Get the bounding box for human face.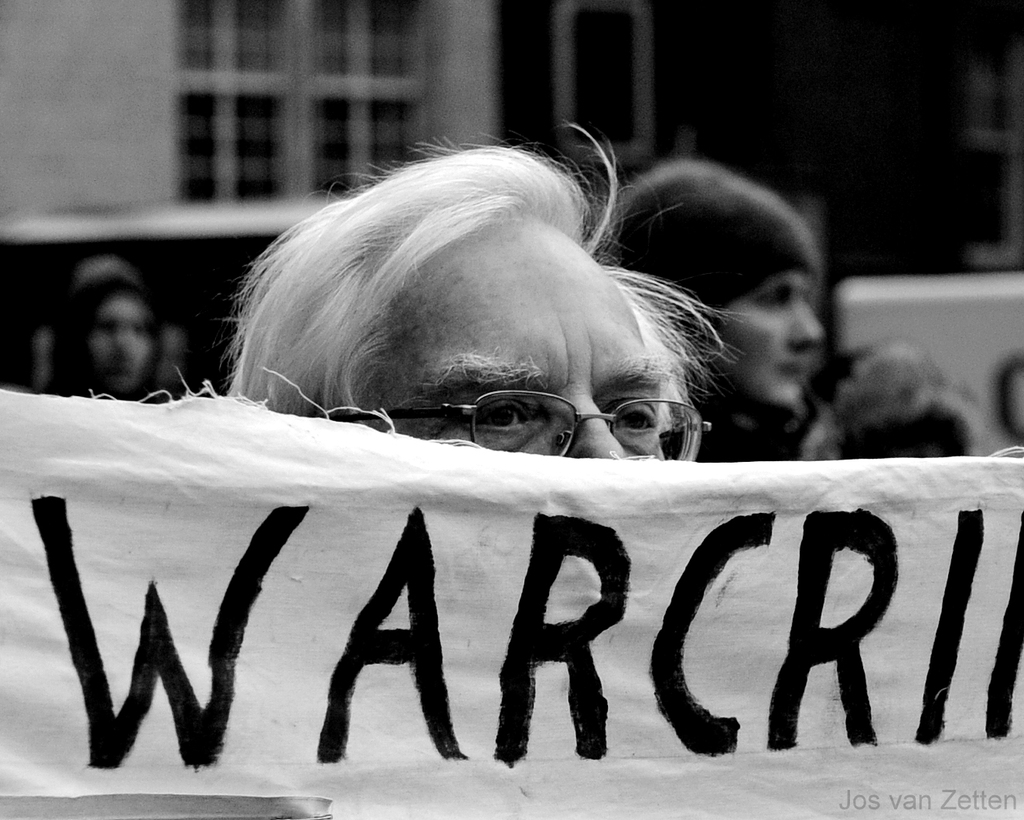
(x1=361, y1=237, x2=666, y2=460).
